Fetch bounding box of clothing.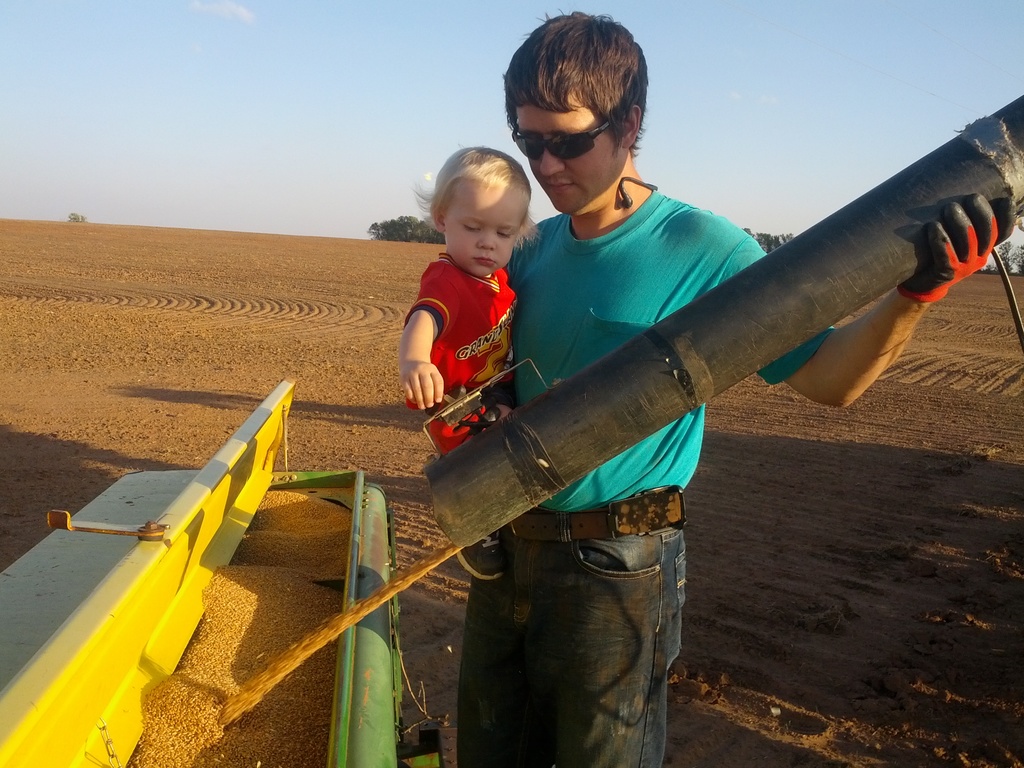
Bbox: x1=396, y1=209, x2=540, y2=440.
